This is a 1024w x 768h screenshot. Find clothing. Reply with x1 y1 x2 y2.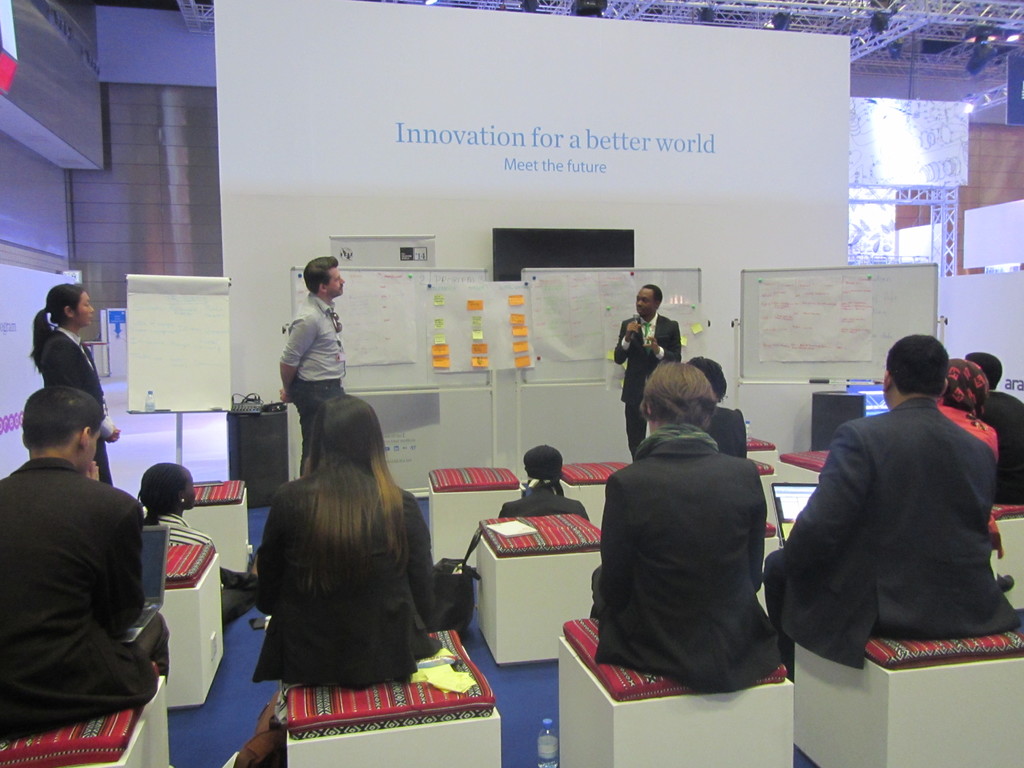
587 425 787 694.
